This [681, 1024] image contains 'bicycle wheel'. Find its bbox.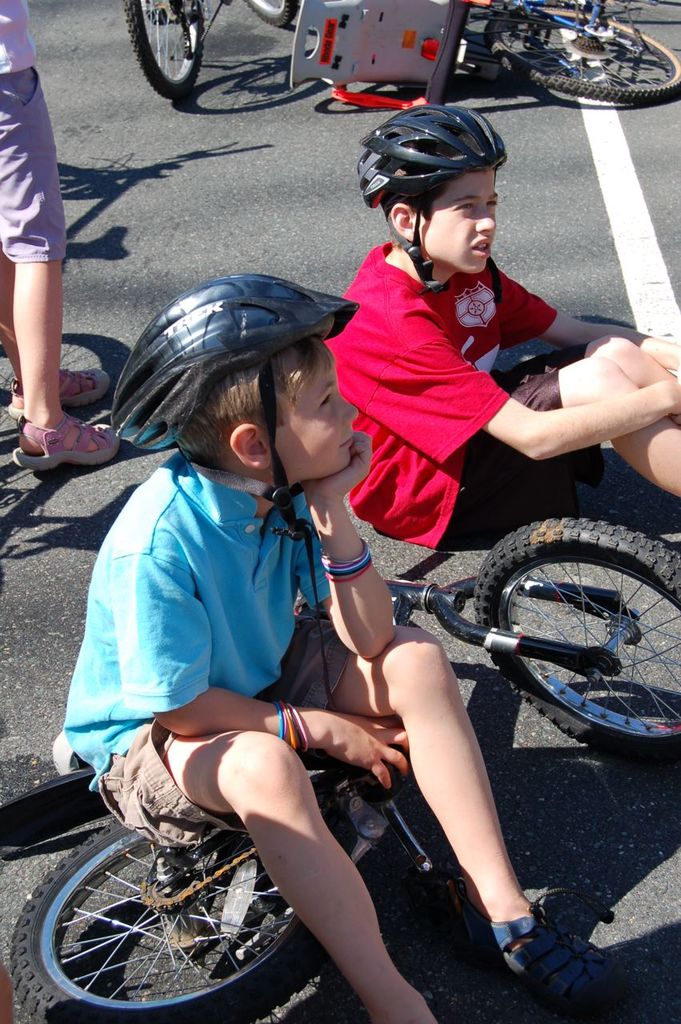
<box>242,0,298,26</box>.
